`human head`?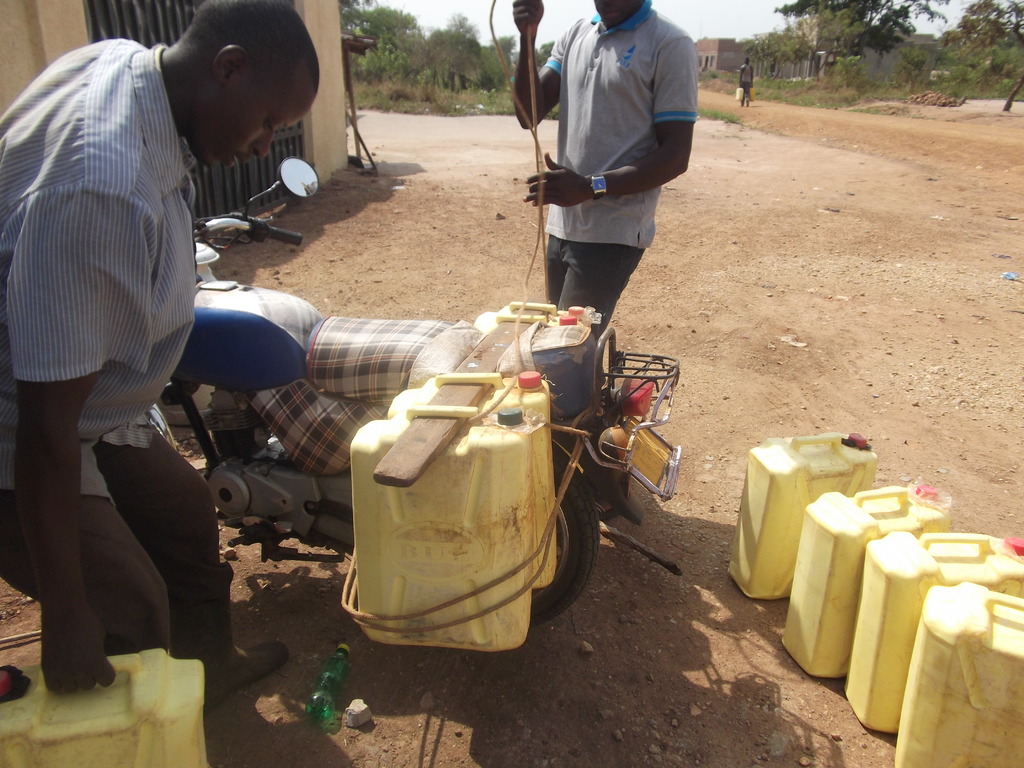
(x1=589, y1=0, x2=652, y2=25)
